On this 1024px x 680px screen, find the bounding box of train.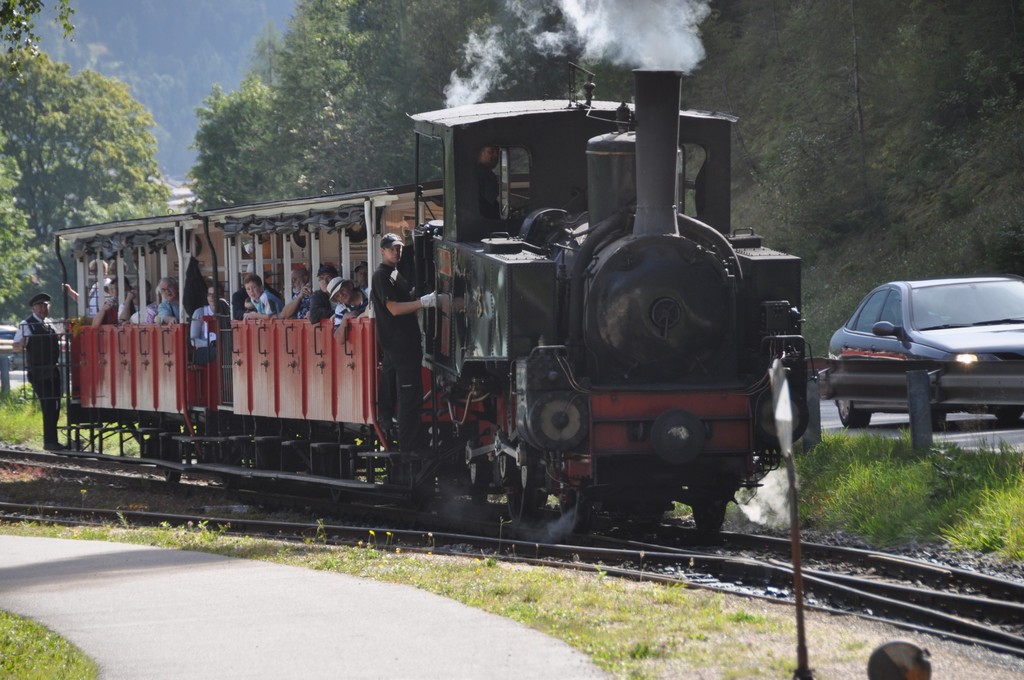
Bounding box: crop(19, 67, 814, 544).
